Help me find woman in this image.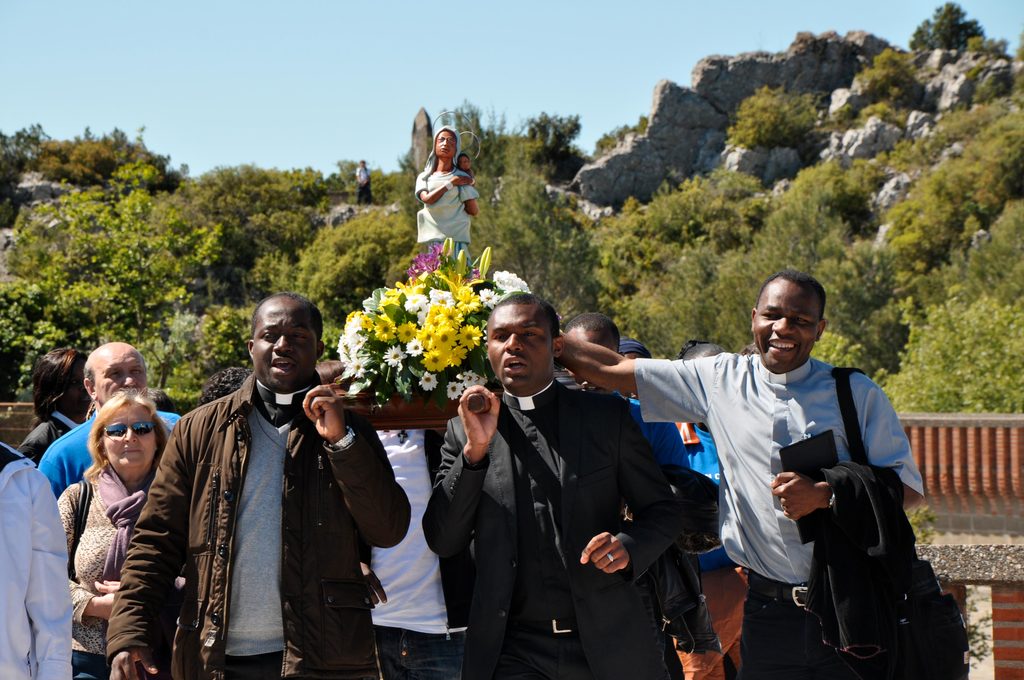
Found it: x1=56 y1=385 x2=170 y2=679.
